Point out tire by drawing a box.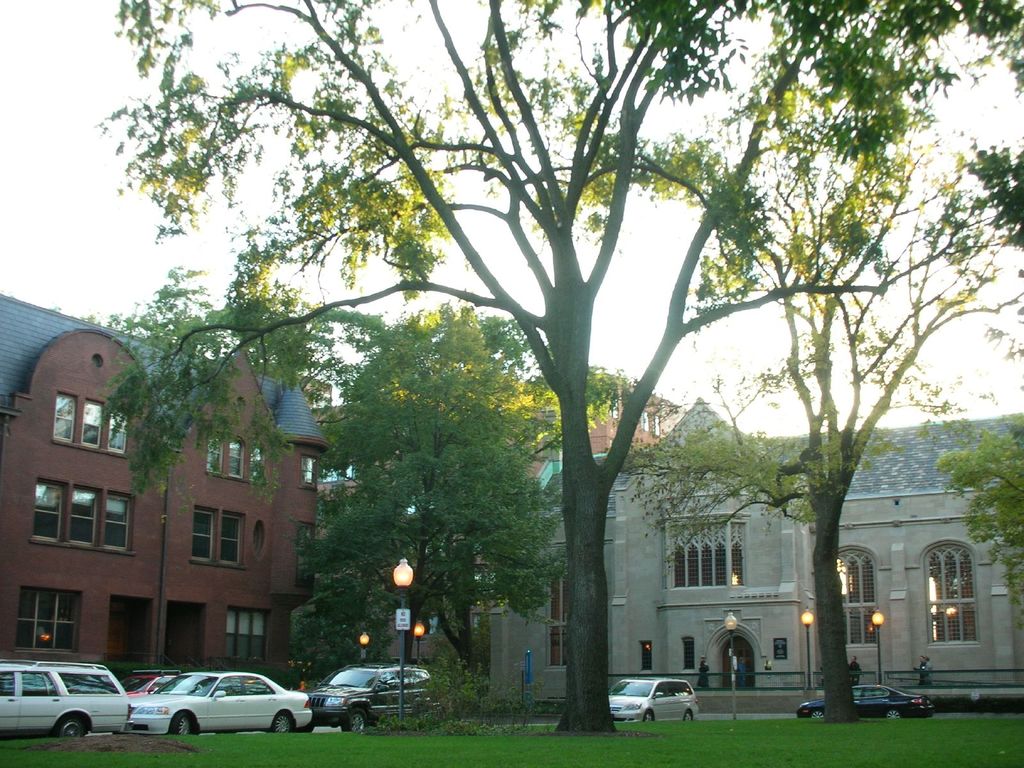
643,709,653,724.
